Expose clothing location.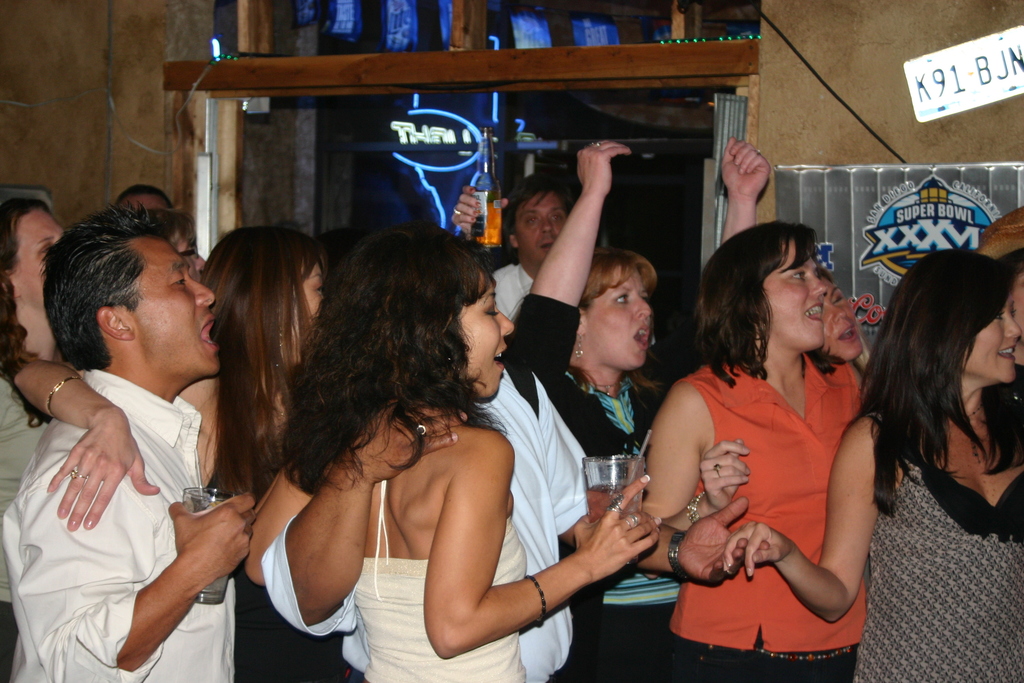
Exposed at select_region(22, 306, 252, 677).
